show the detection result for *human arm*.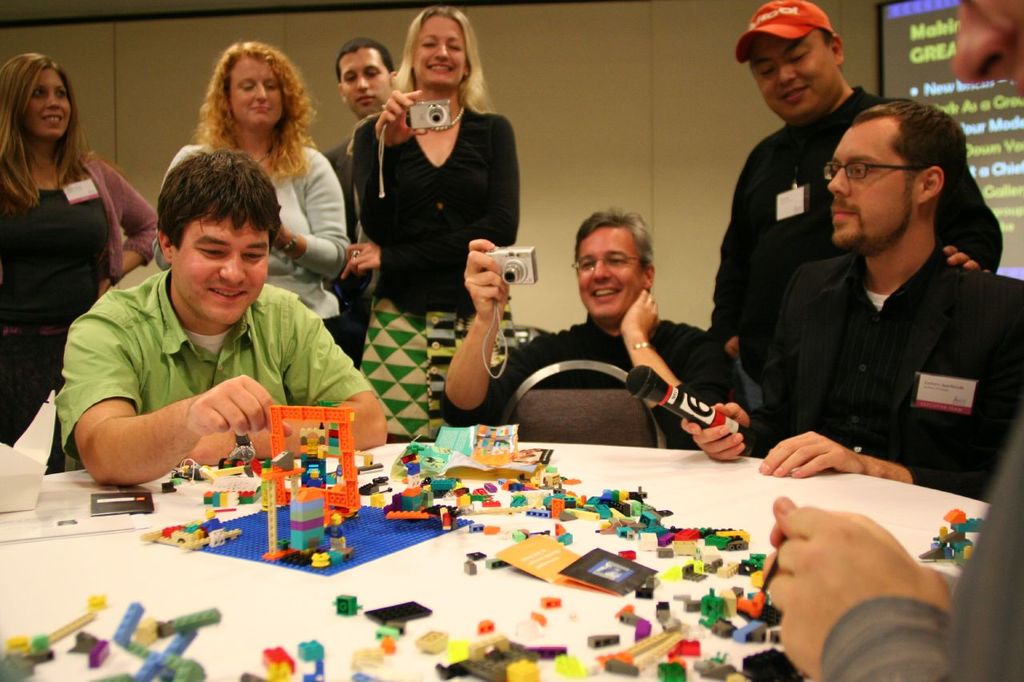
x1=90, y1=160, x2=160, y2=298.
